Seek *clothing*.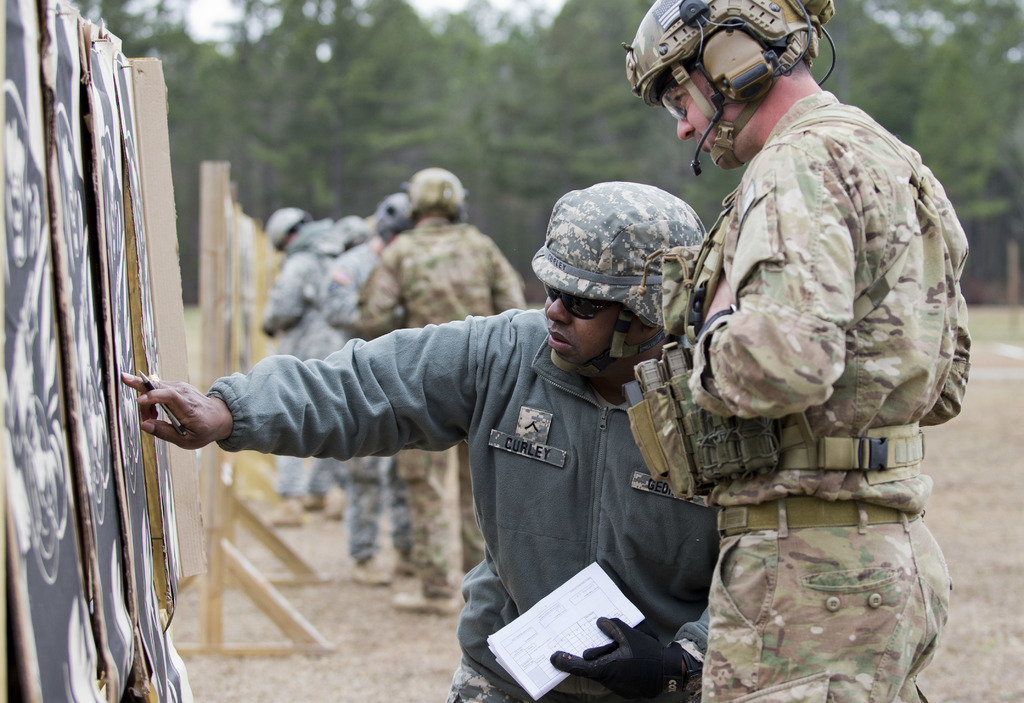
259:237:347:518.
